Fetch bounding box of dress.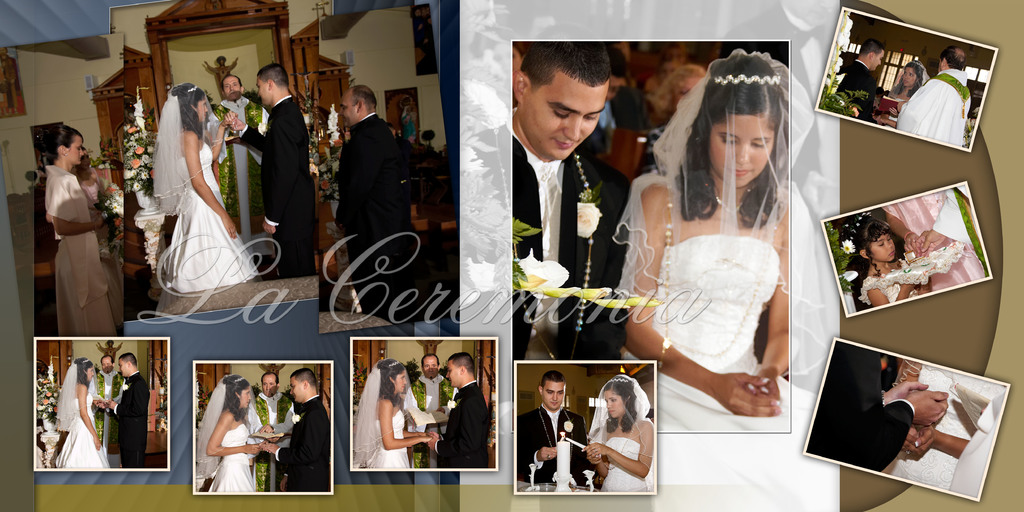
Bbox: crop(636, 184, 846, 511).
